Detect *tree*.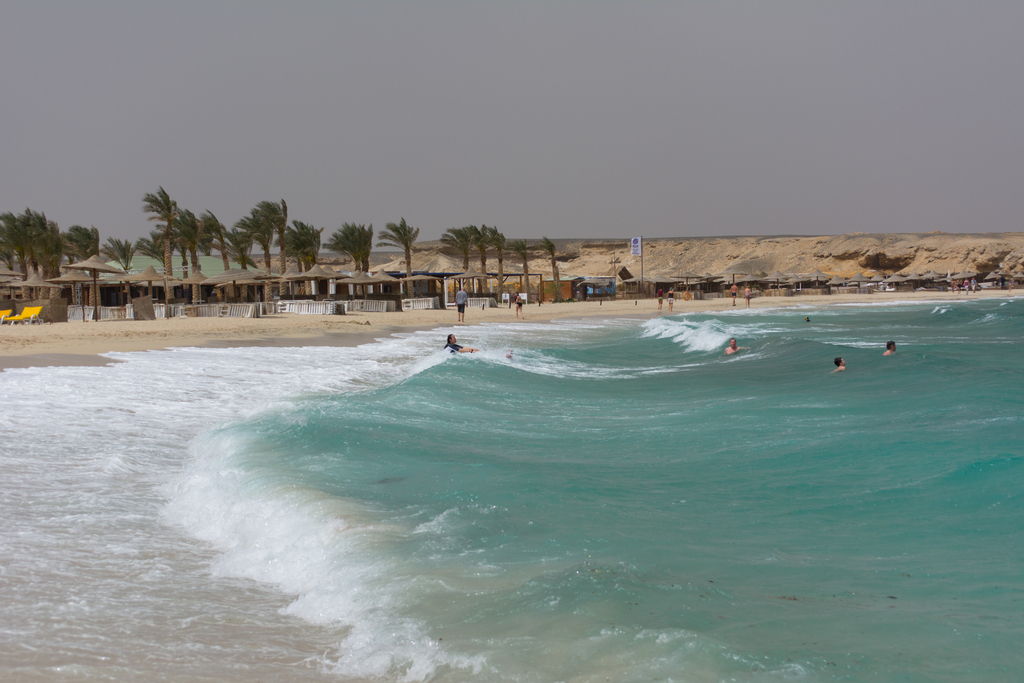
Detected at (left=510, top=239, right=531, bottom=302).
